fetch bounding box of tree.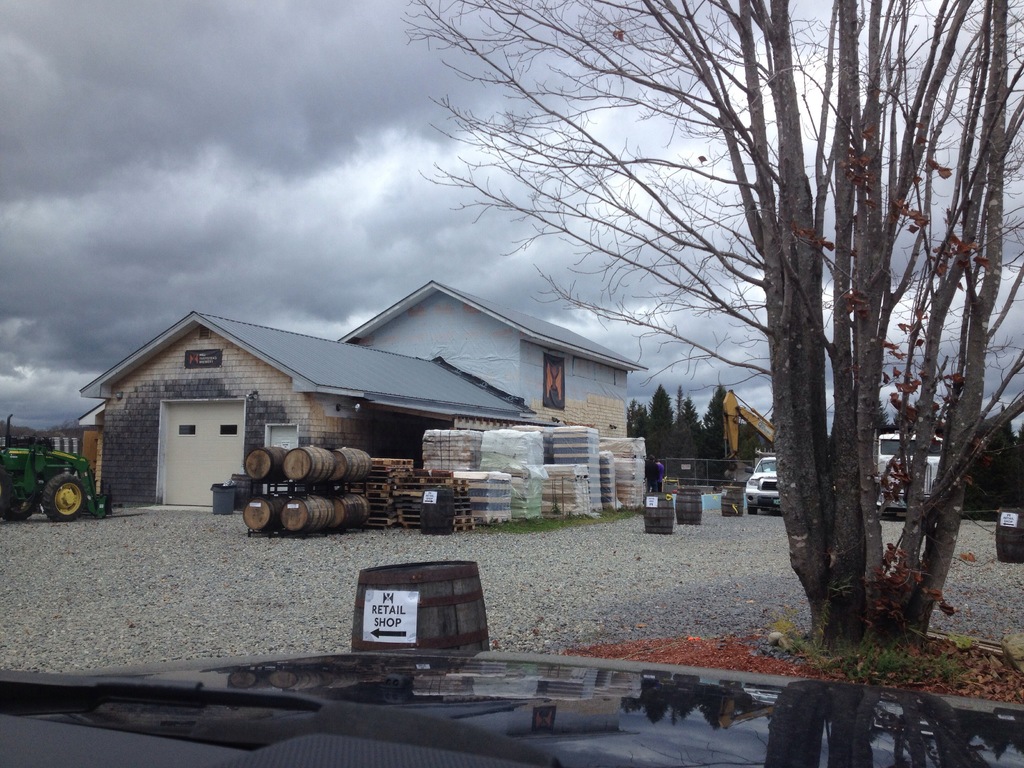
Bbox: 387:0:1023:679.
